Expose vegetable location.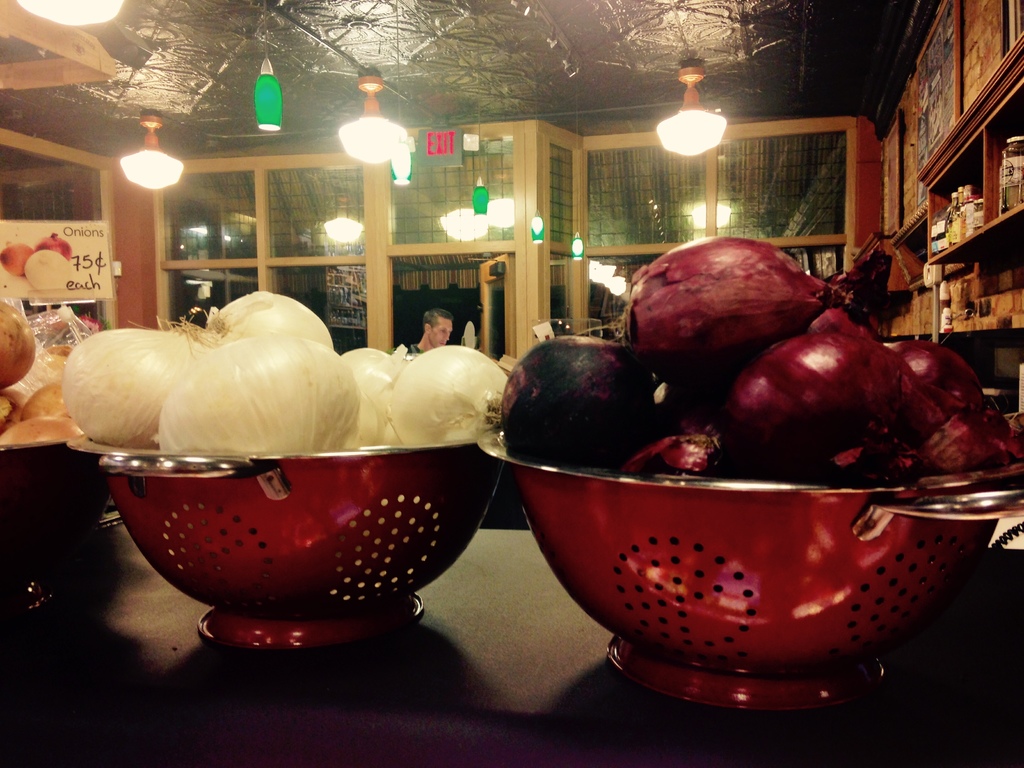
Exposed at <bbox>725, 331, 929, 486</bbox>.
